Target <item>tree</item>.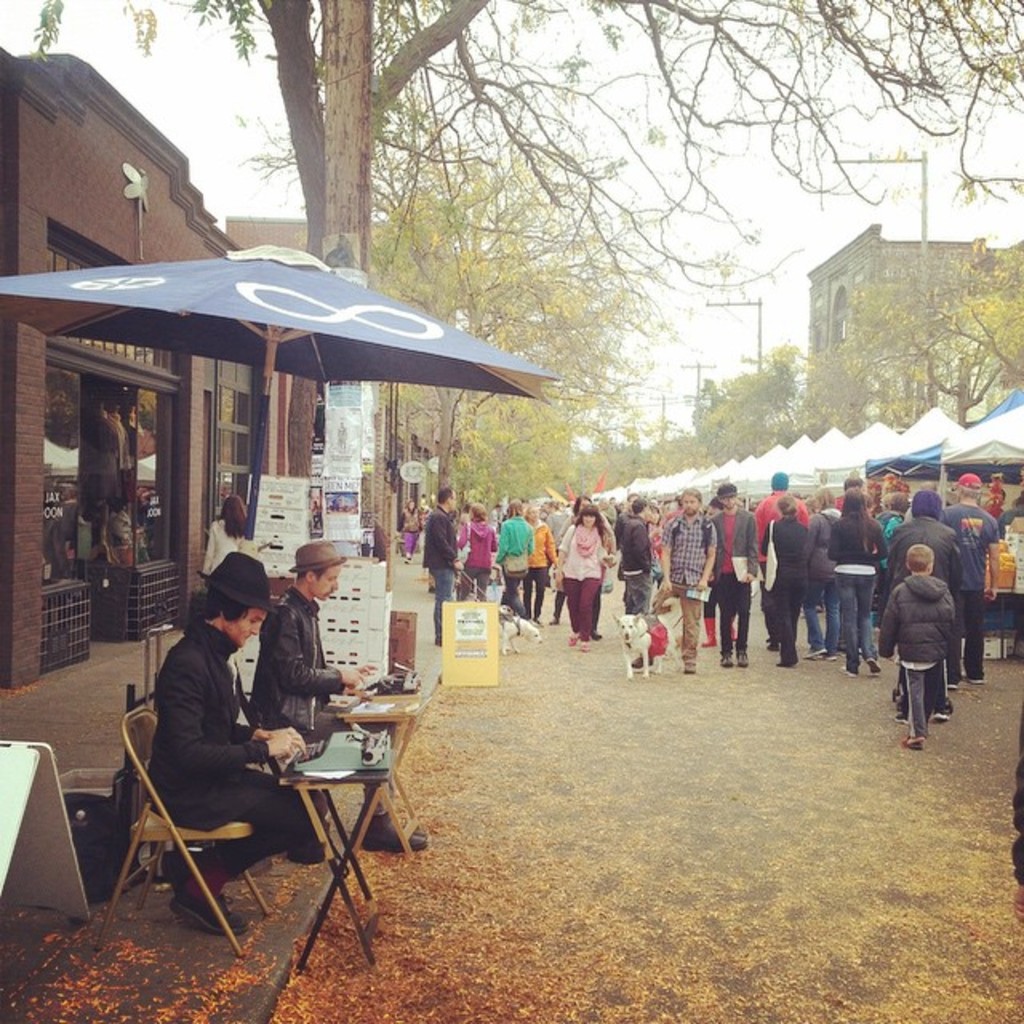
Target region: 688,341,803,461.
